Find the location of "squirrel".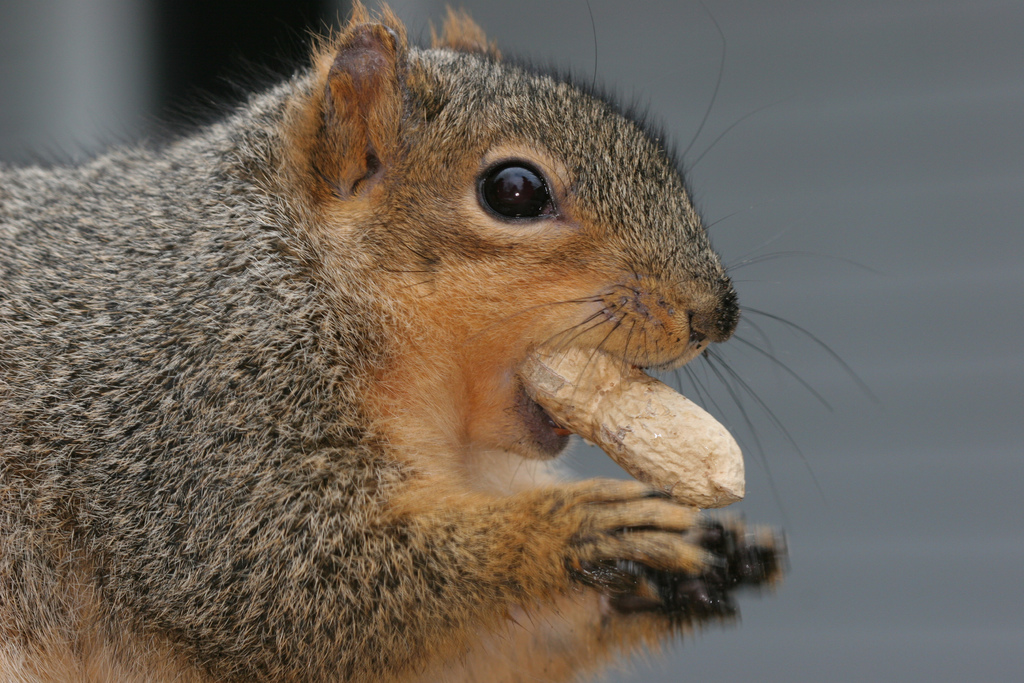
Location: bbox=(0, 0, 806, 682).
